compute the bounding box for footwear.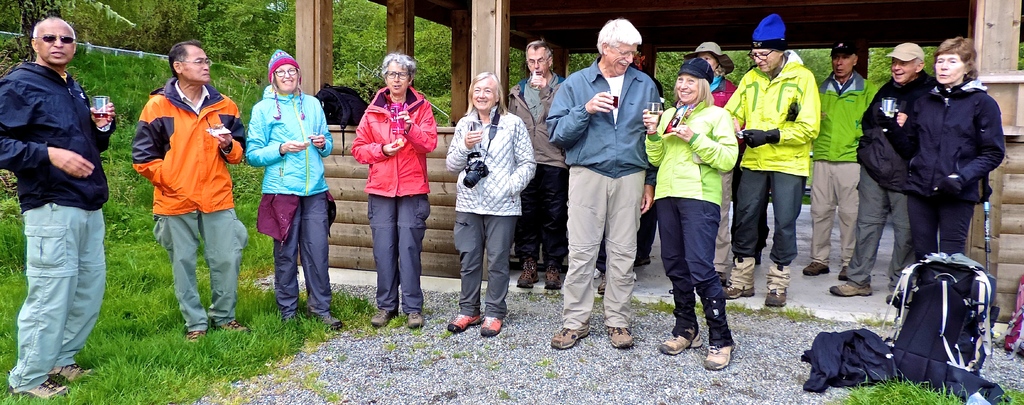
crop(543, 269, 563, 288).
